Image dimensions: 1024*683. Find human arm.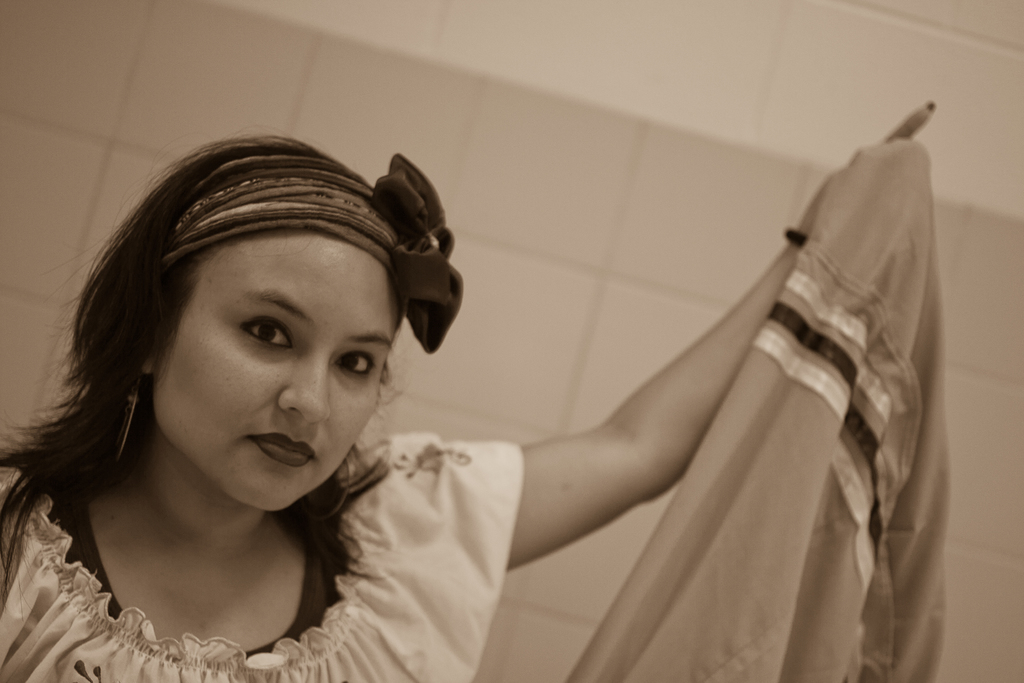
left=444, top=219, right=911, bottom=632.
